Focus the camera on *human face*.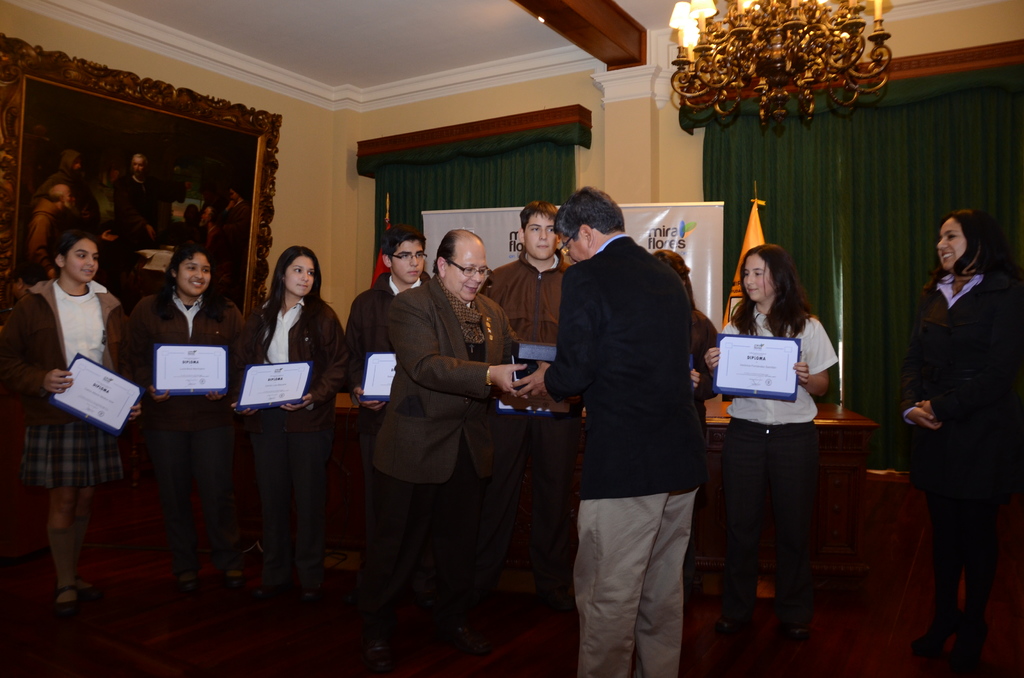
Focus region: BBox(131, 150, 153, 177).
